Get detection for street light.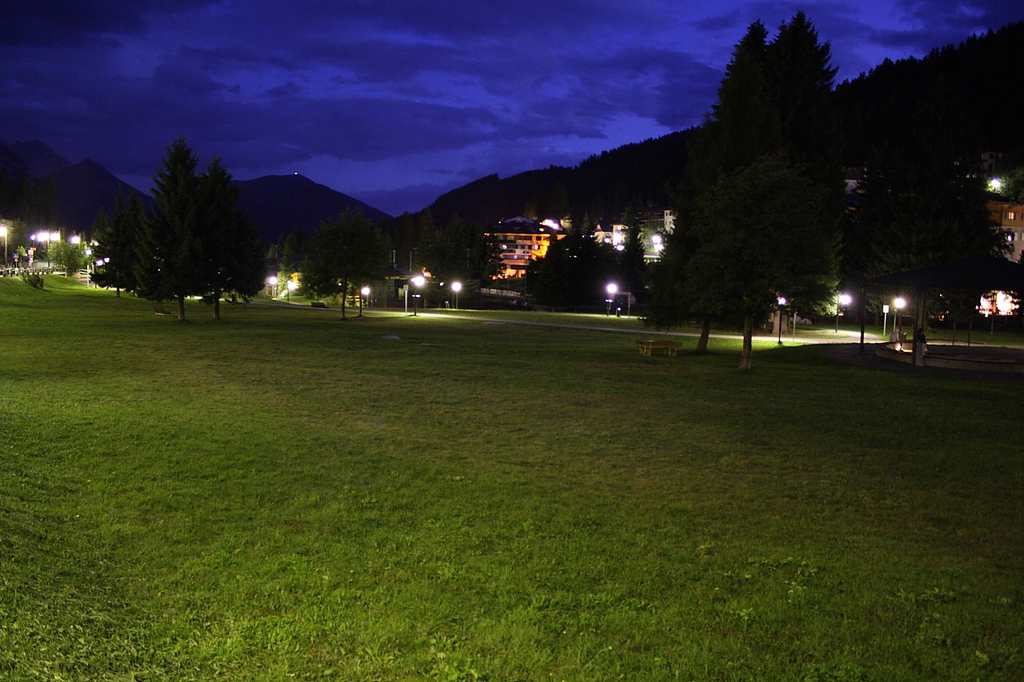
Detection: x1=451, y1=281, x2=462, y2=307.
